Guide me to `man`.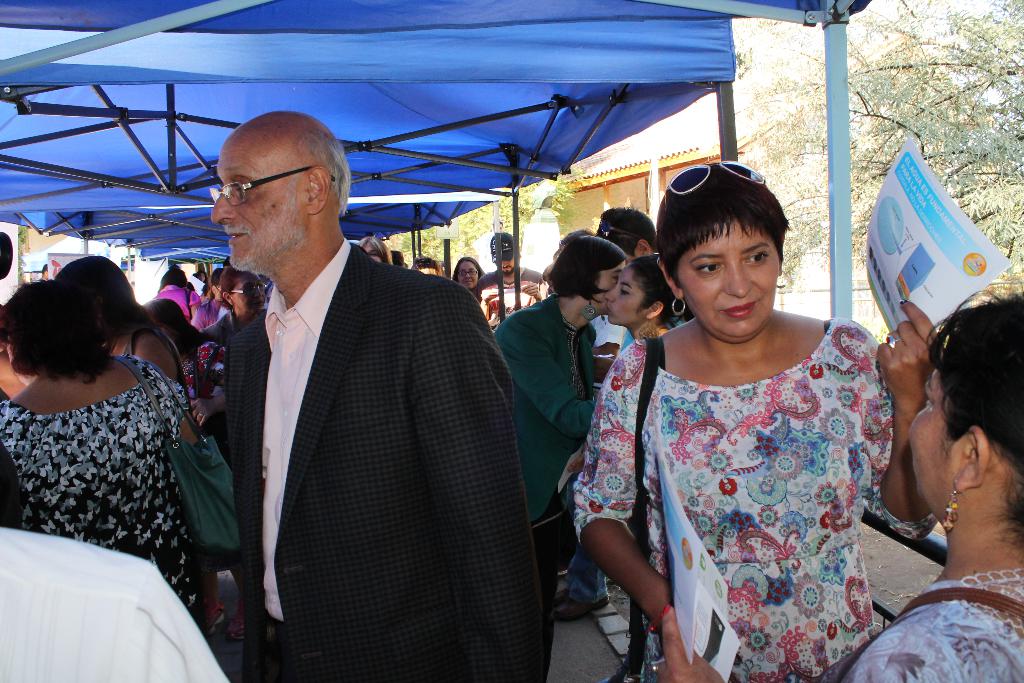
Guidance: [x1=474, y1=229, x2=546, y2=332].
